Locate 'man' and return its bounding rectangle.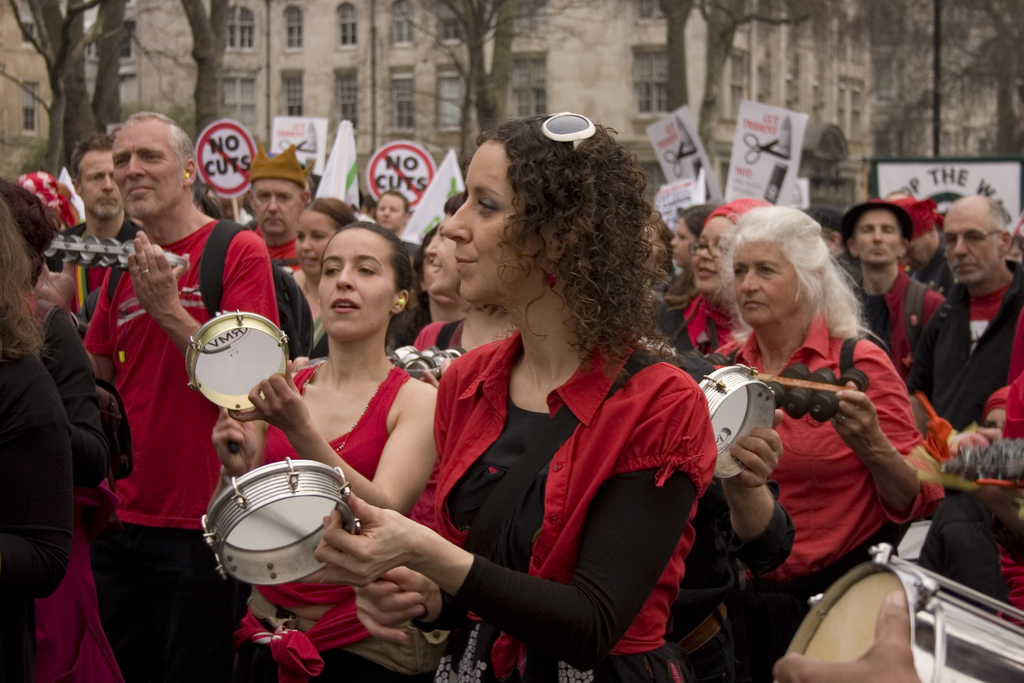
(243, 145, 333, 272).
